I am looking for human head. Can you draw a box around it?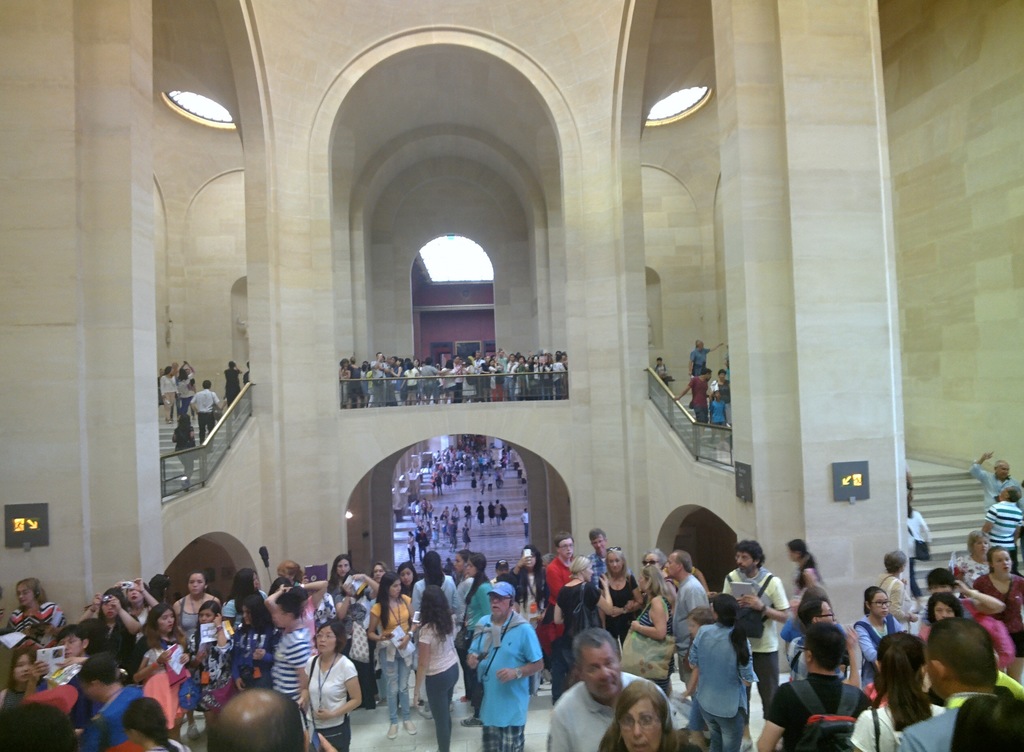
Sure, the bounding box is l=150, t=605, r=173, b=630.
